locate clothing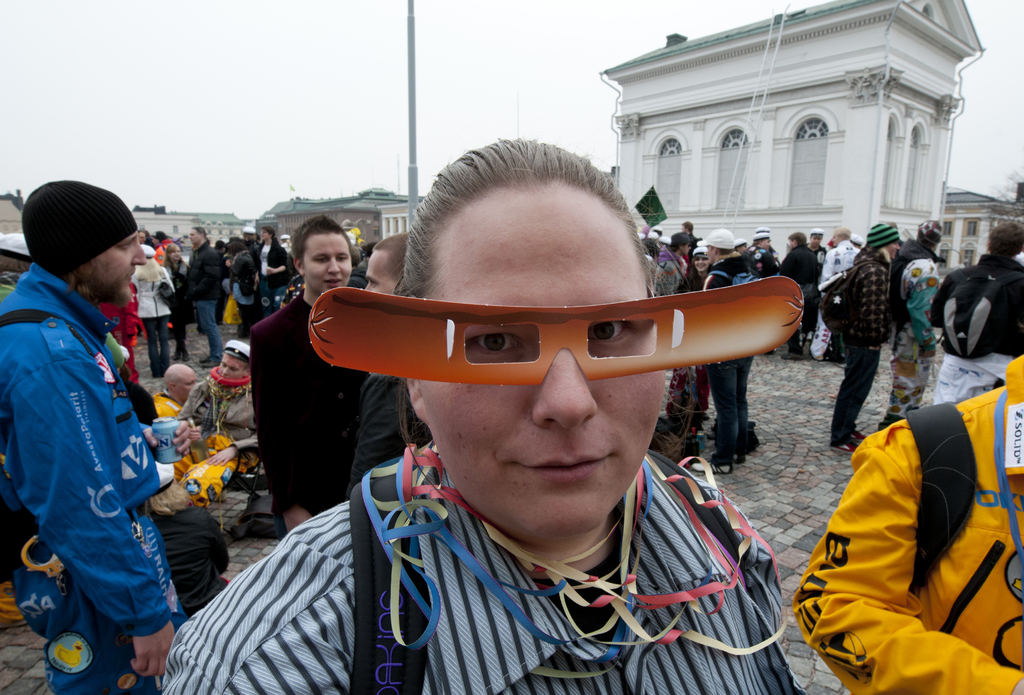
box=[929, 254, 1023, 411]
